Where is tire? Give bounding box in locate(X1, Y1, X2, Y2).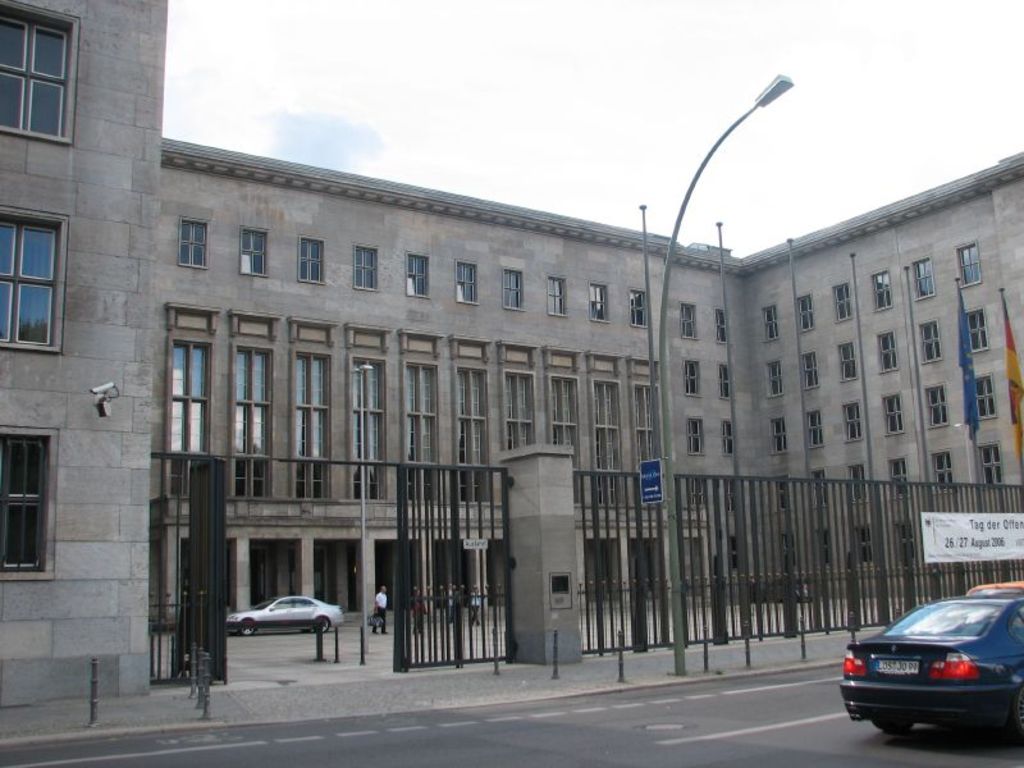
locate(239, 618, 260, 634).
